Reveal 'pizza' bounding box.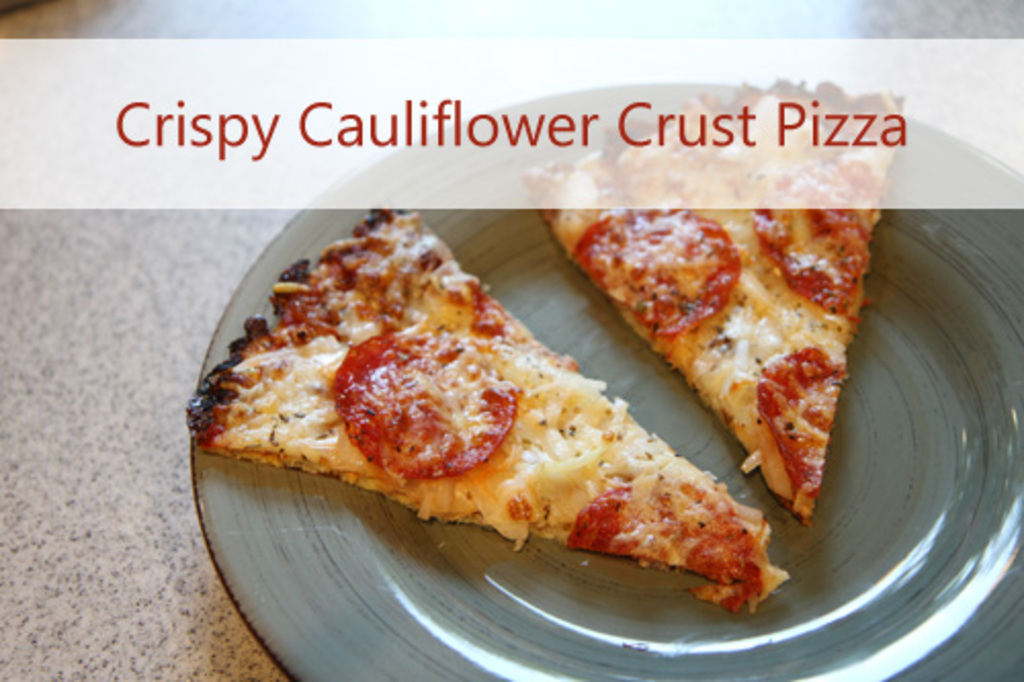
Revealed: (left=522, top=78, right=899, bottom=520).
